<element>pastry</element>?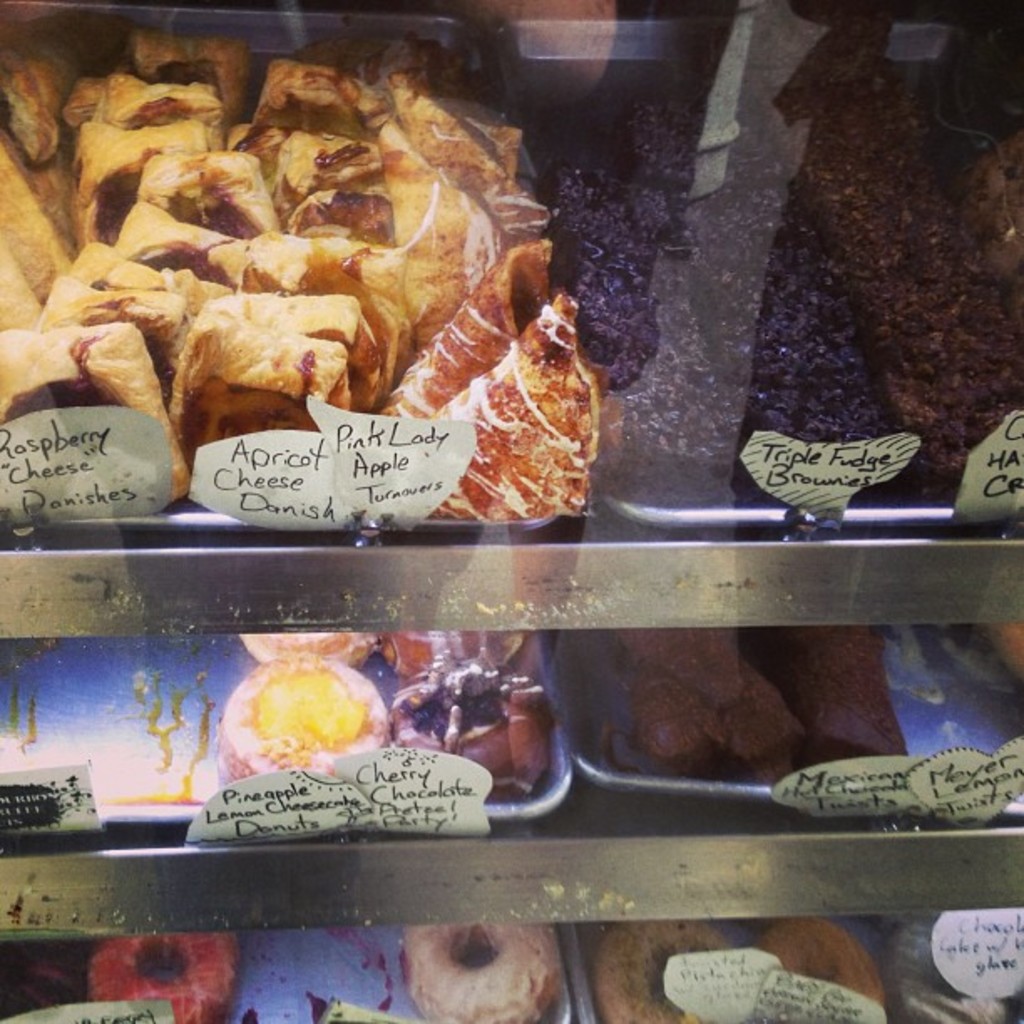
bbox=[239, 631, 370, 678]
